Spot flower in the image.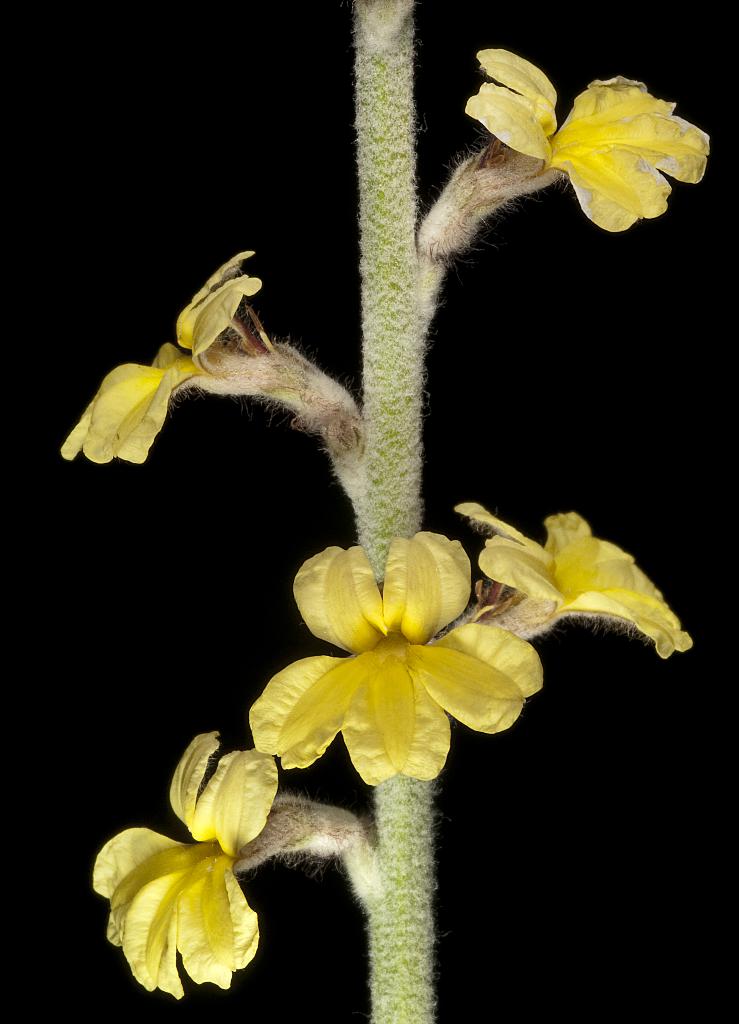
flower found at (left=56, top=239, right=267, bottom=469).
